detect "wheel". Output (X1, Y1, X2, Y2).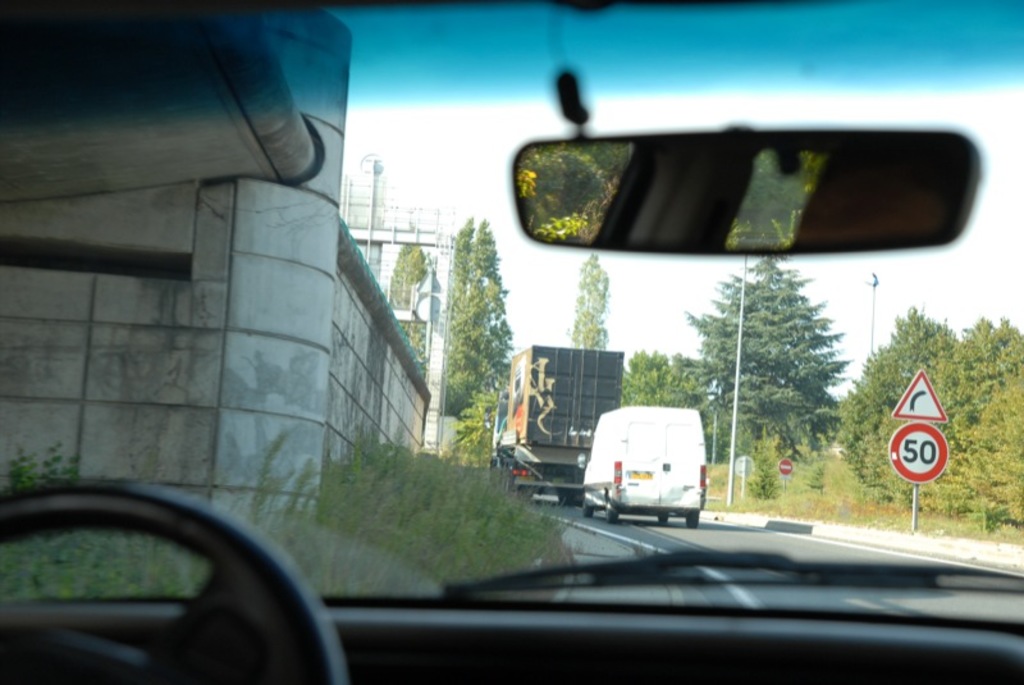
(603, 496, 614, 525).
